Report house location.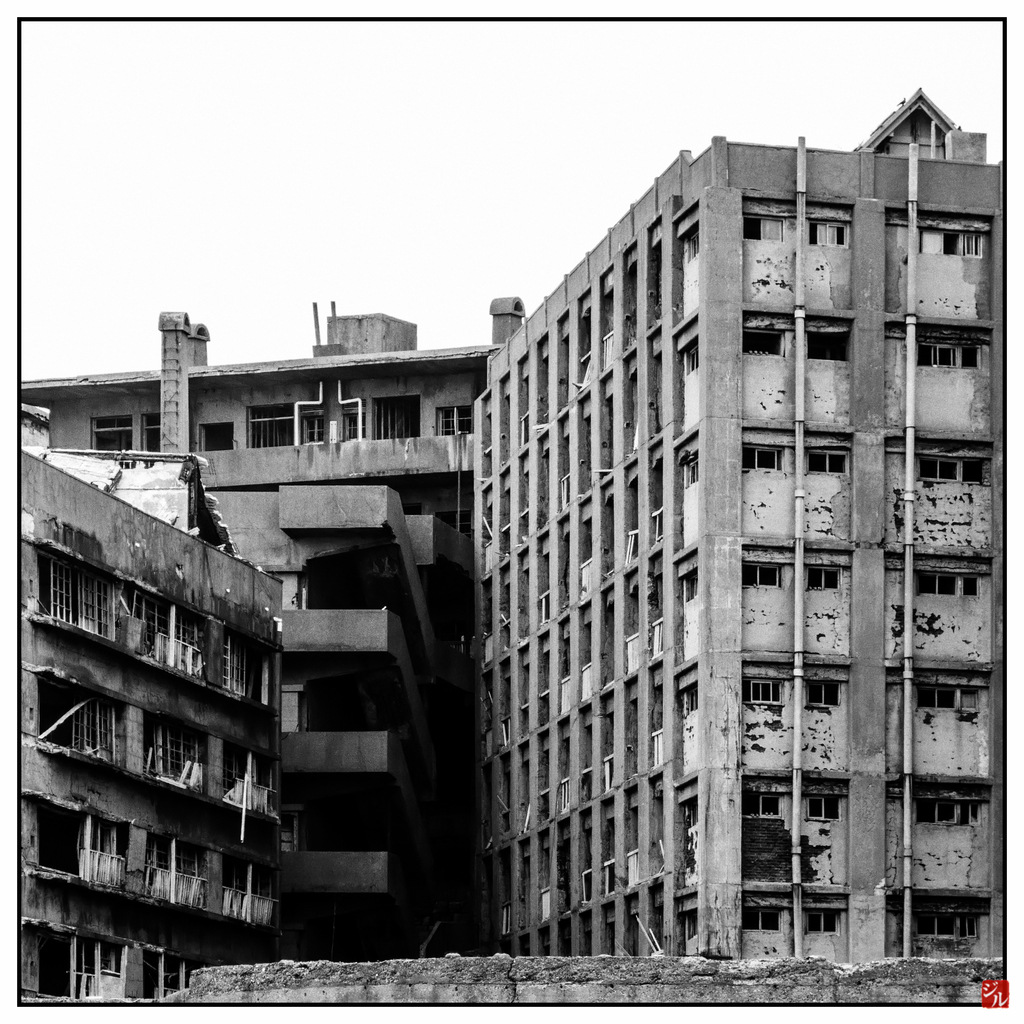
Report: detection(25, 456, 284, 1018).
